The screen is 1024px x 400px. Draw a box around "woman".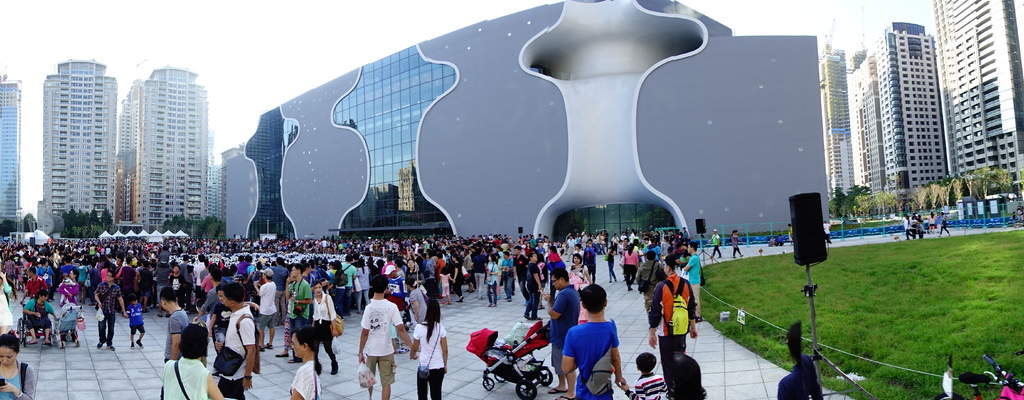
[620,242,643,292].
